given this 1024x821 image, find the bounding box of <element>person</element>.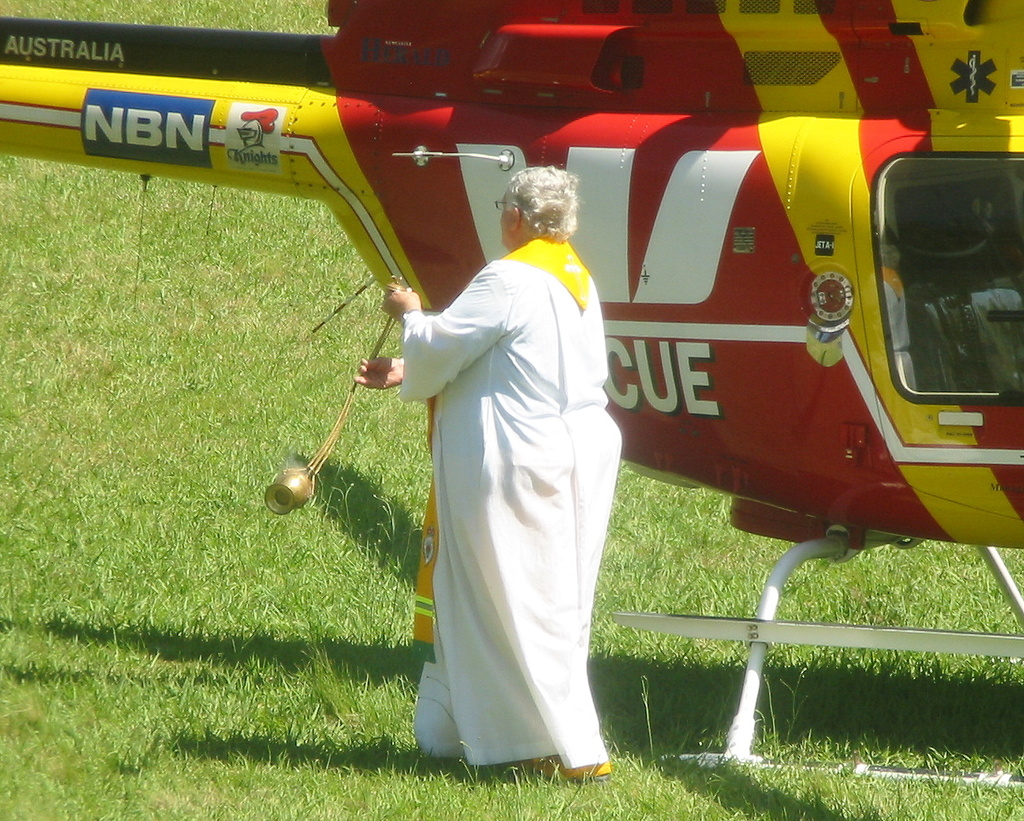
Rect(363, 147, 625, 820).
